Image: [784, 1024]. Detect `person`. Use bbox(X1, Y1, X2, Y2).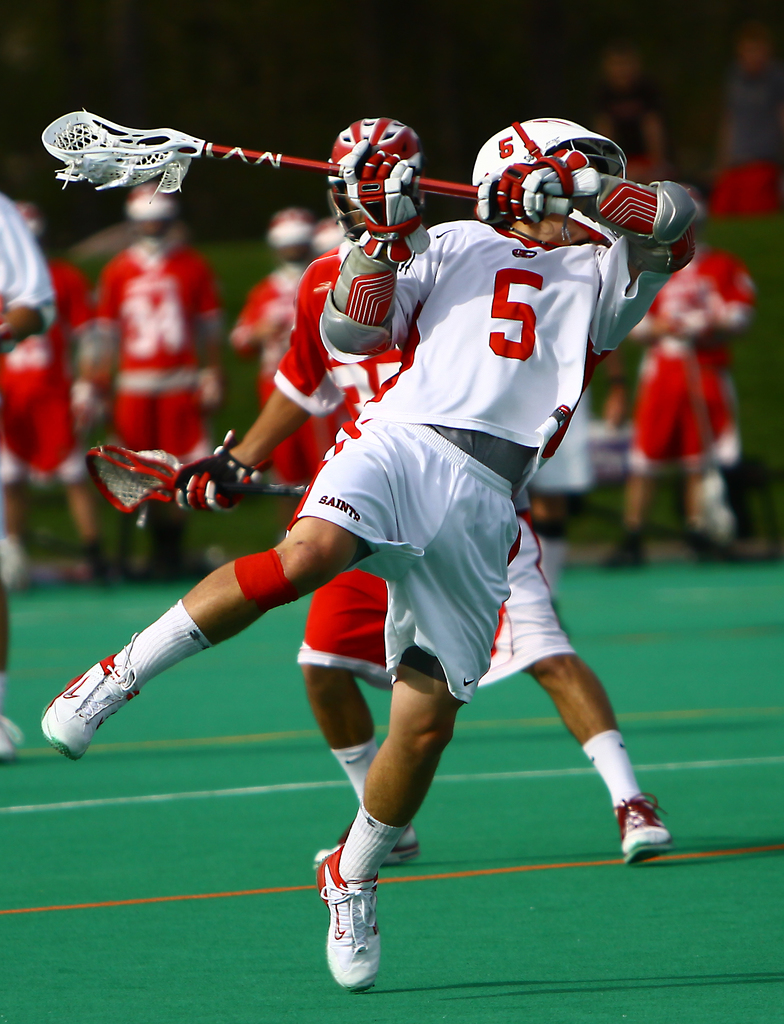
bbox(227, 204, 348, 522).
